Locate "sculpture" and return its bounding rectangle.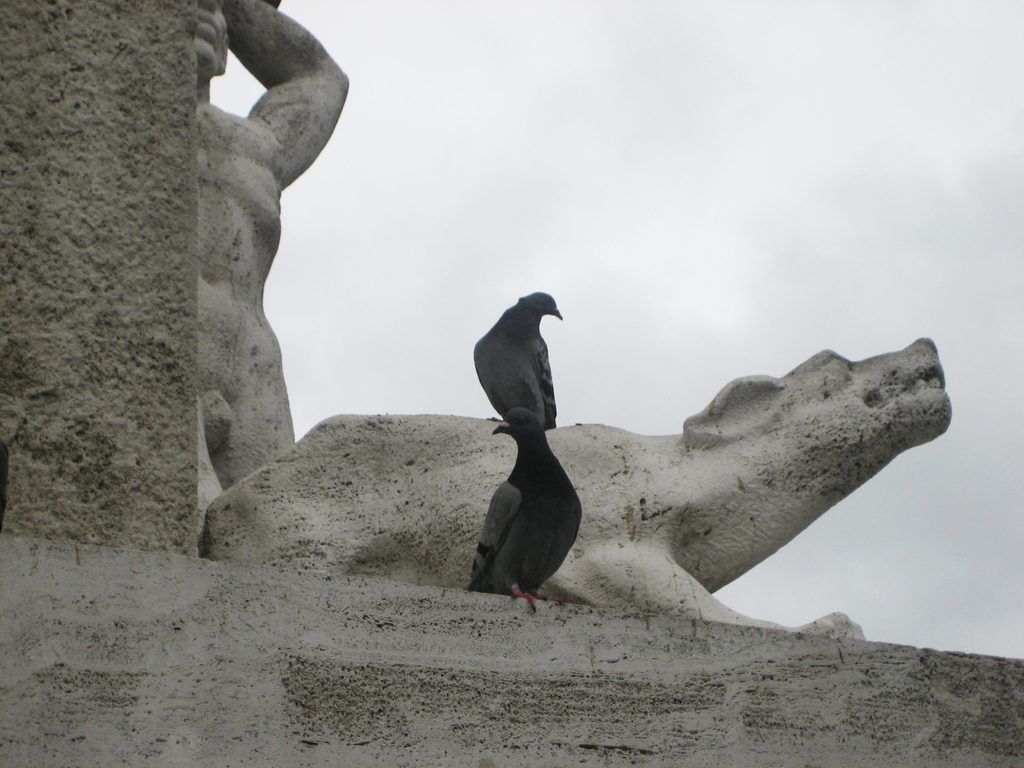
[180,0,353,513].
